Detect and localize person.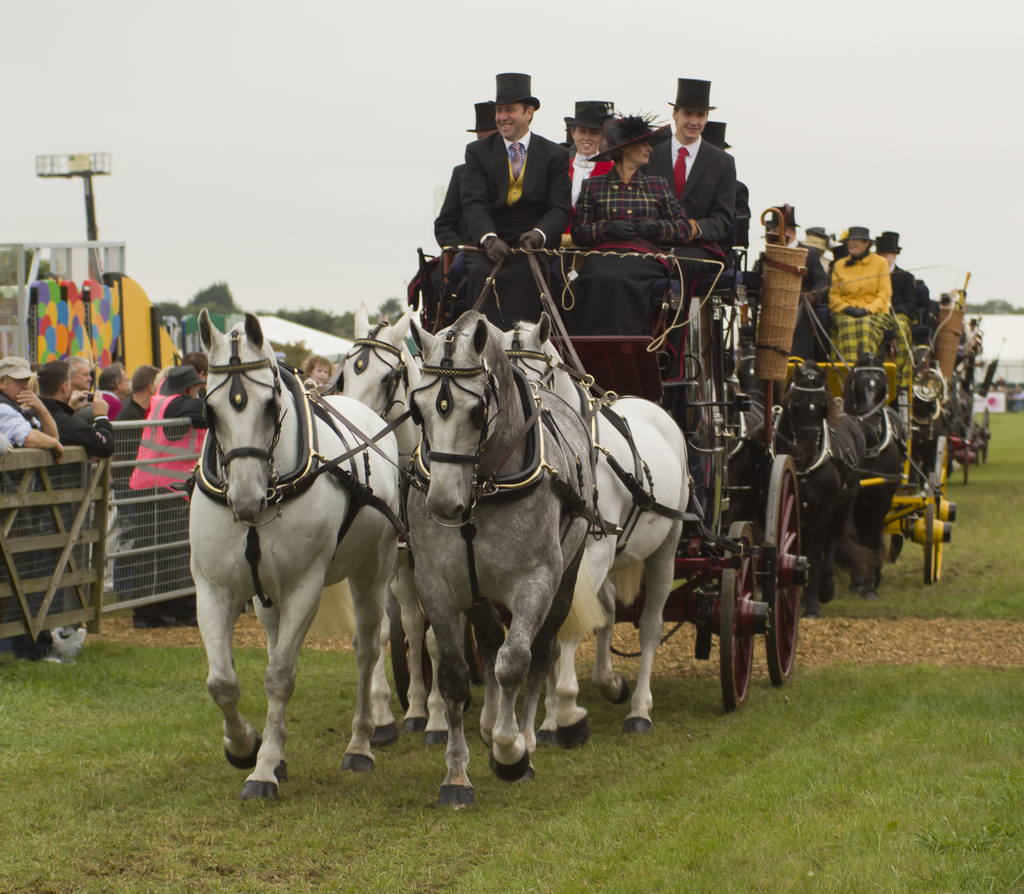
Localized at crop(571, 111, 689, 342).
